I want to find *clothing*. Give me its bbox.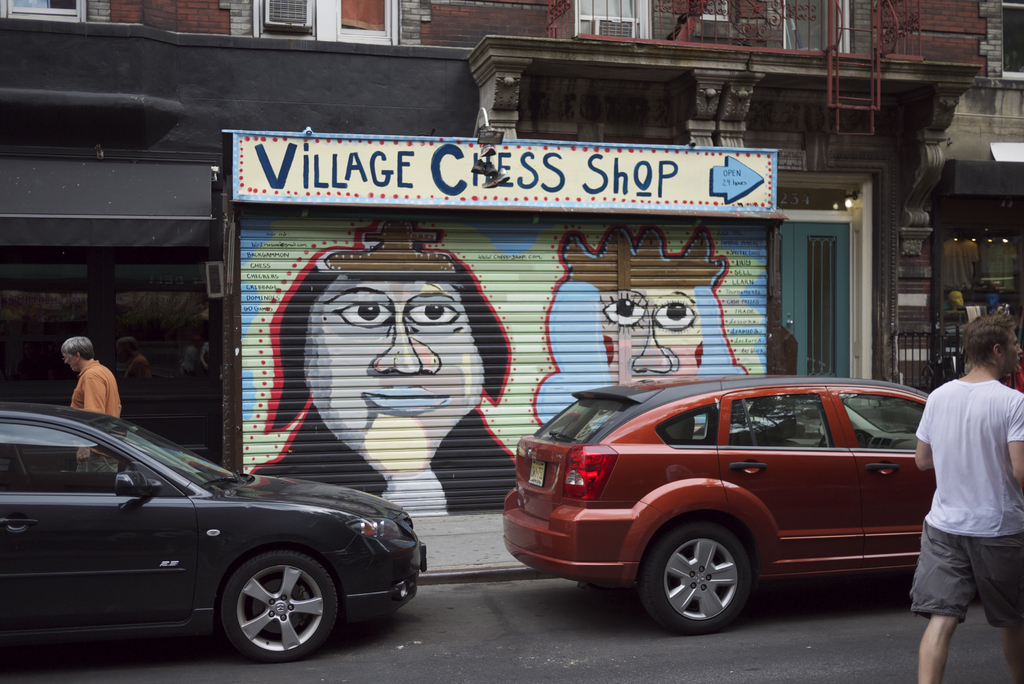
bbox(70, 366, 120, 471).
